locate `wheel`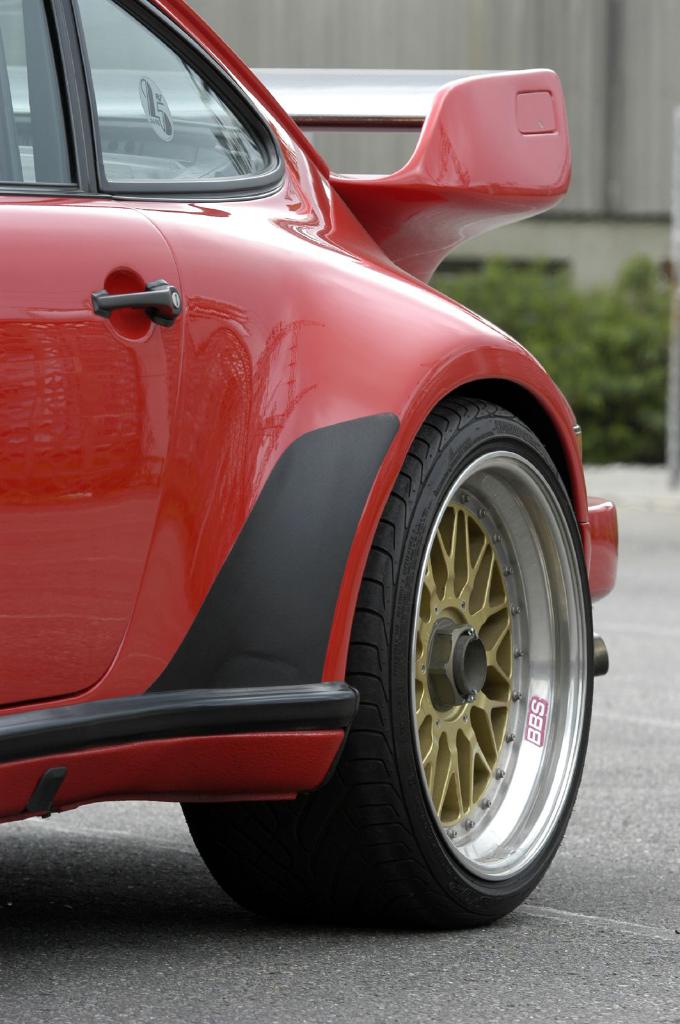
left=344, top=371, right=586, bottom=943
